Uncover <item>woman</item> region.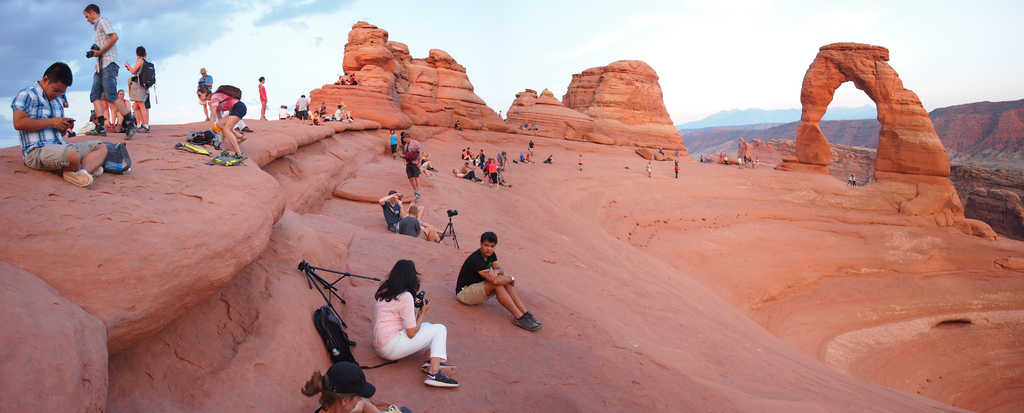
Uncovered: 196:86:246:155.
